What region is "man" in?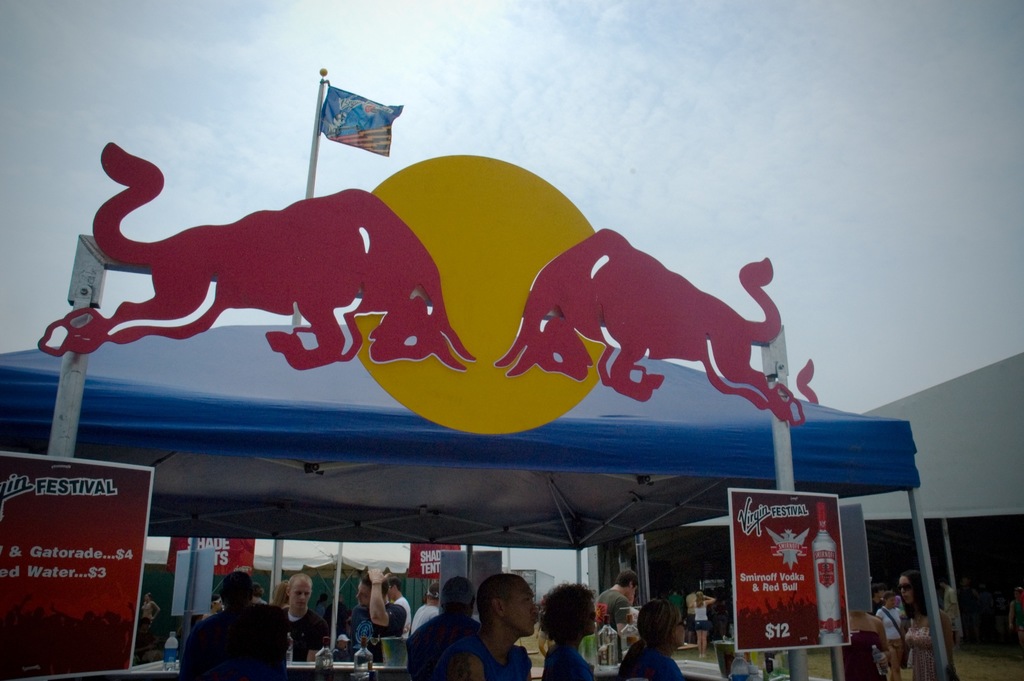
detection(184, 568, 295, 680).
